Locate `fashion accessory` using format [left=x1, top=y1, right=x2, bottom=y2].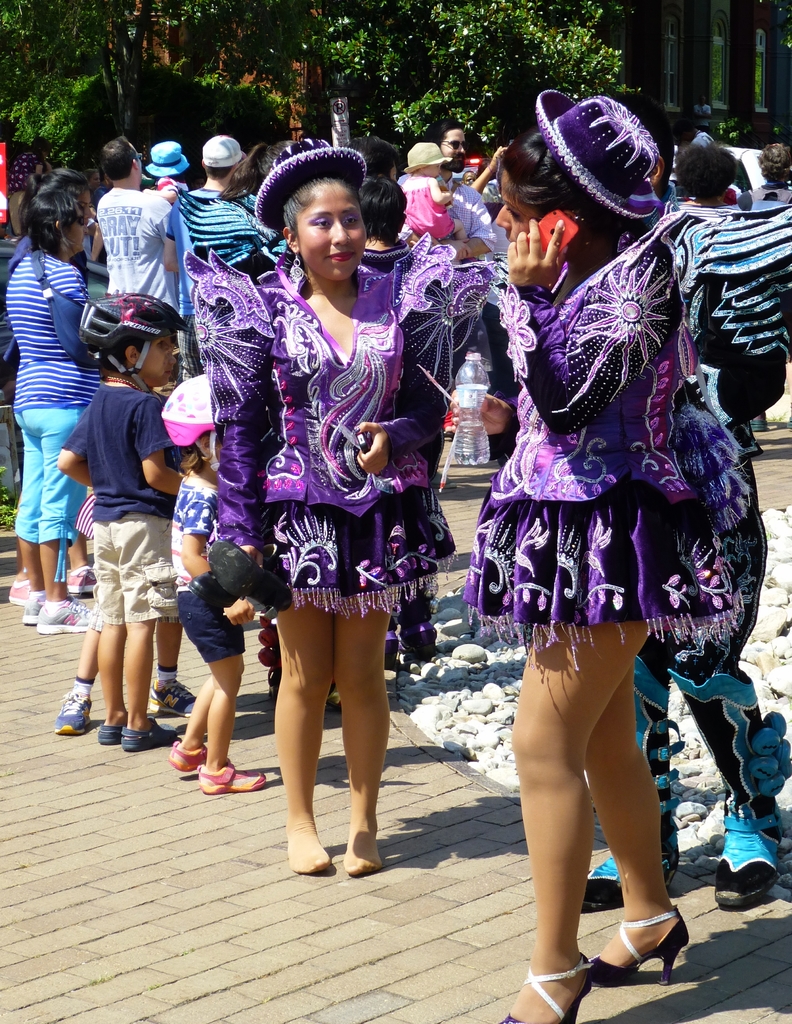
[left=6, top=577, right=38, bottom=617].
